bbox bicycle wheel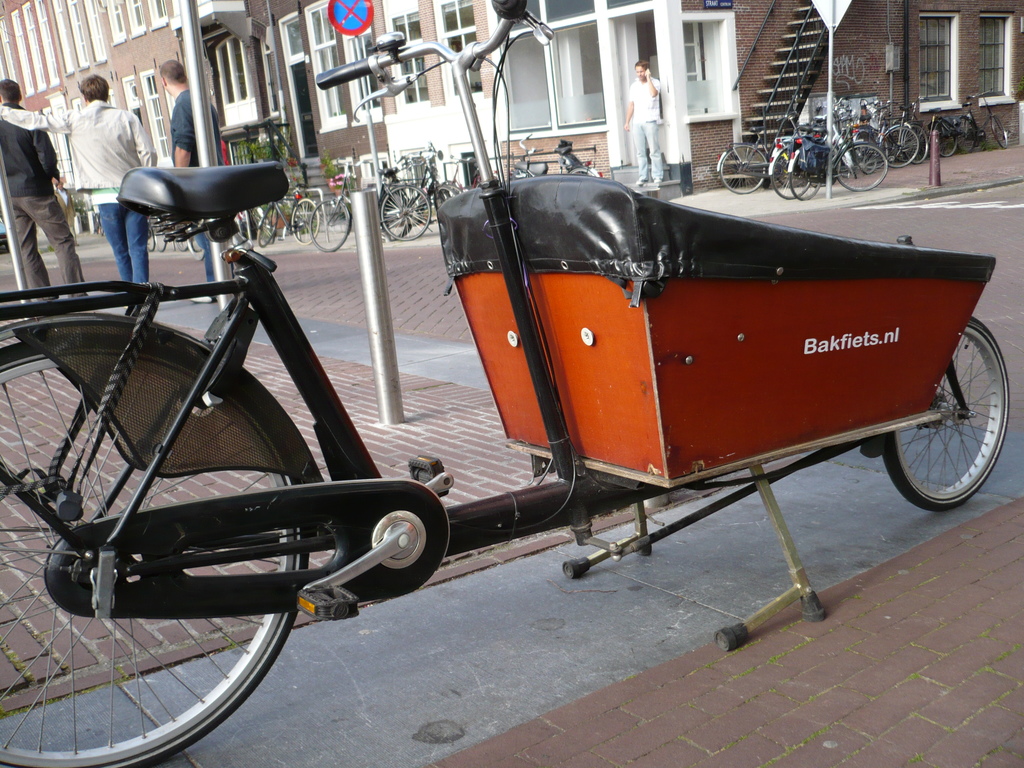
Rect(787, 152, 822, 202)
